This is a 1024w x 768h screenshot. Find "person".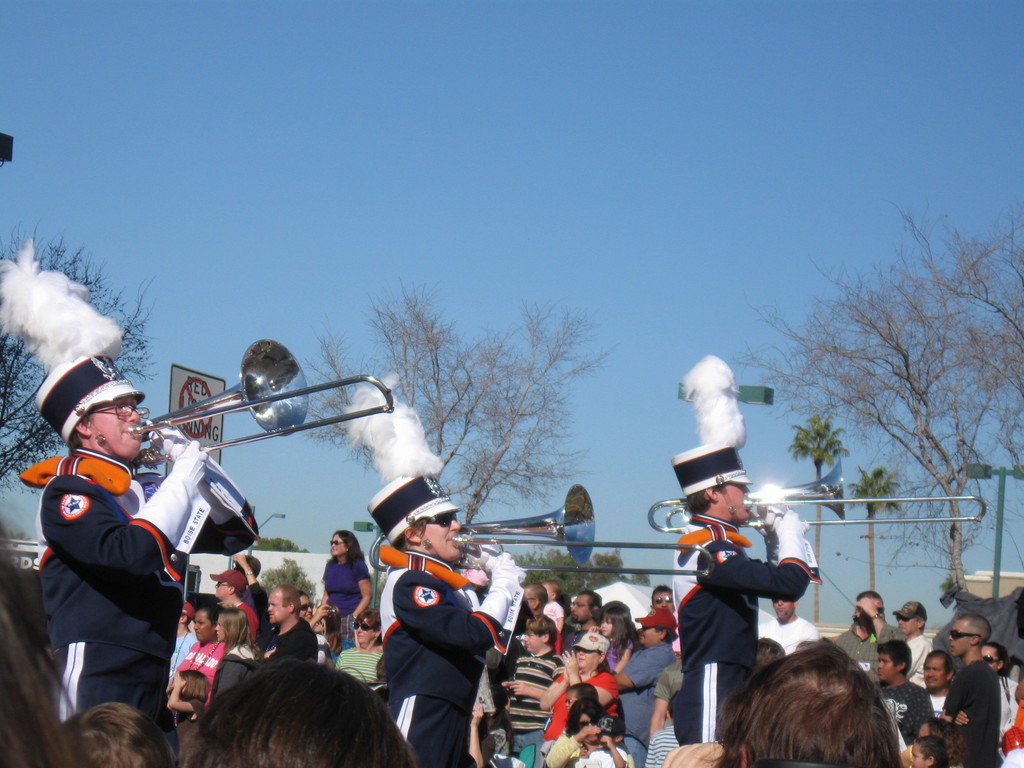
Bounding box: box=[662, 636, 900, 762].
